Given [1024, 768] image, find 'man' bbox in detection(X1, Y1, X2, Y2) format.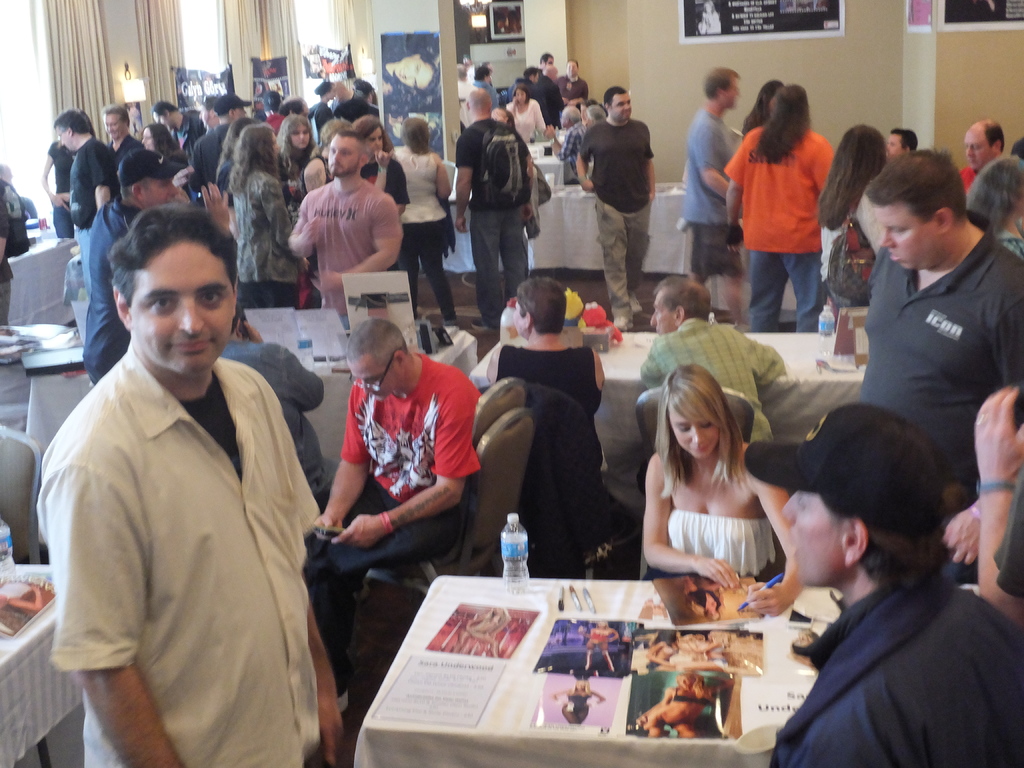
detection(888, 123, 924, 161).
